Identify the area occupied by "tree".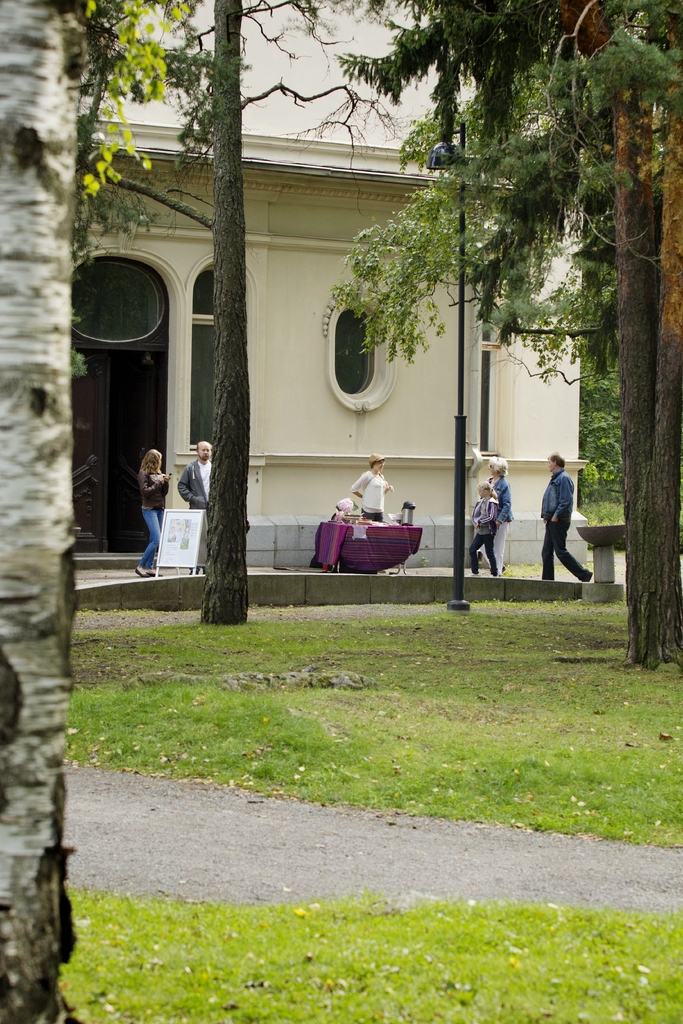
Area: pyautogui.locateOnScreen(2, 0, 193, 1023).
